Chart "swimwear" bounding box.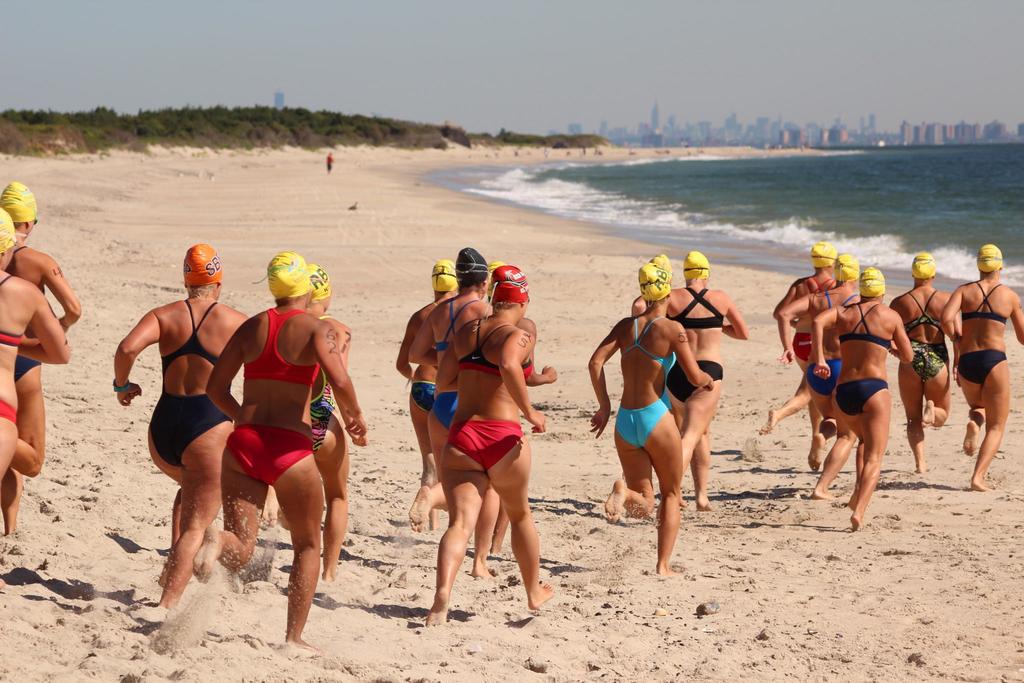
Charted: Rect(905, 286, 950, 332).
